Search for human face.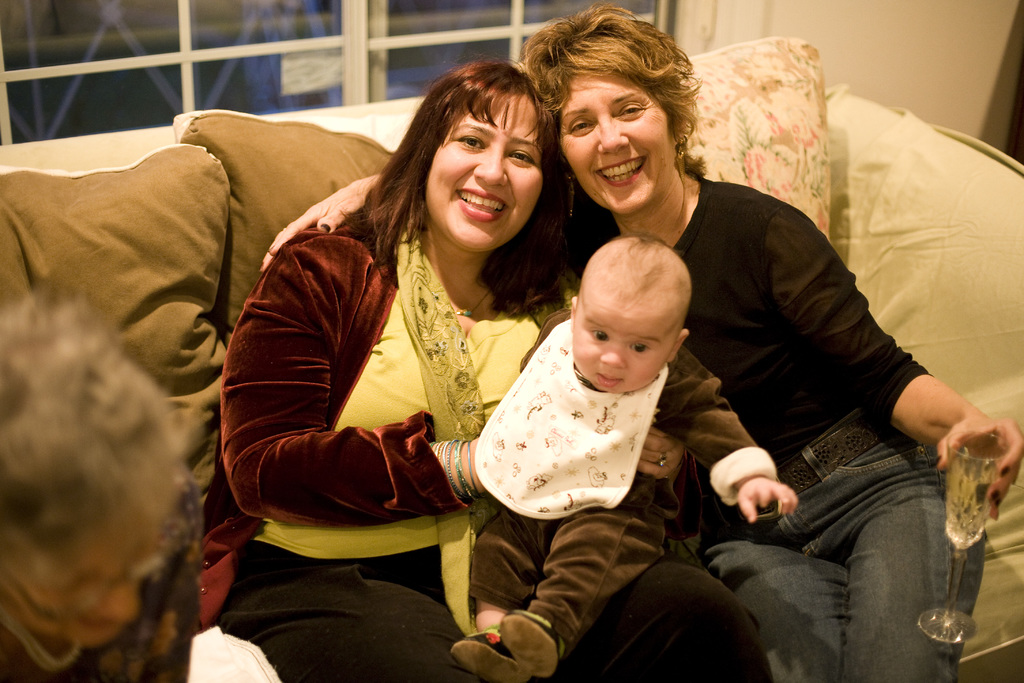
Found at pyautogui.locateOnScreen(556, 78, 676, 210).
